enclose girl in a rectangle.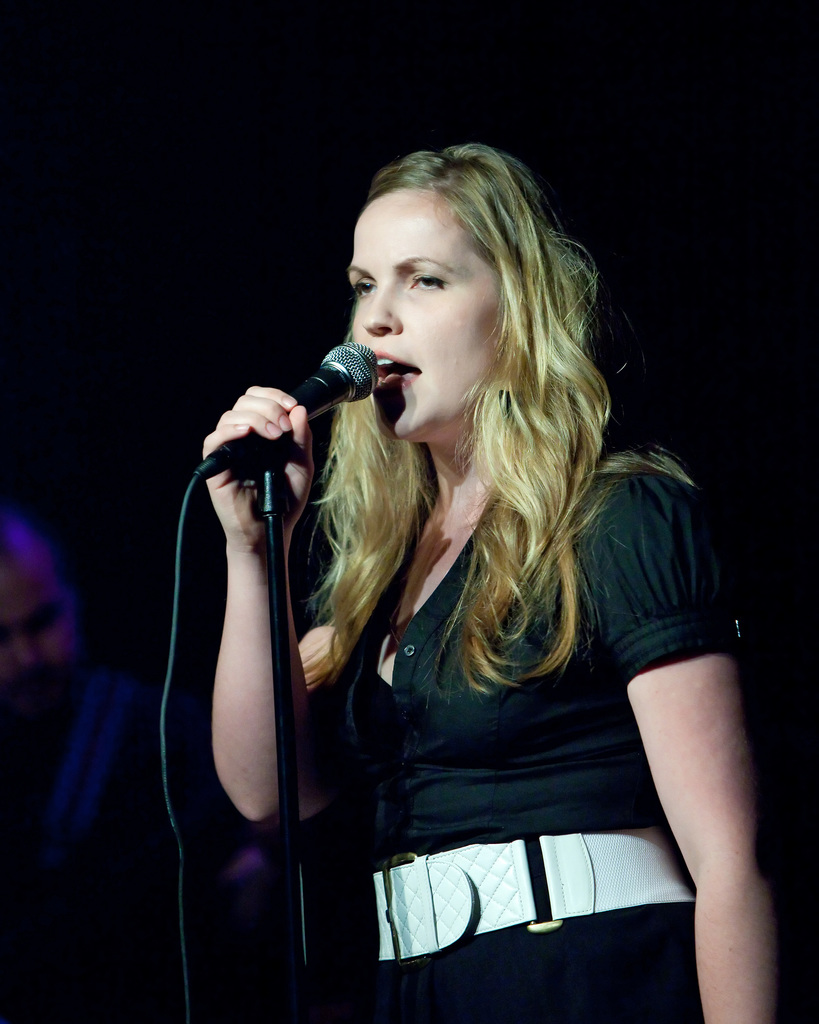
193/147/782/1023.
